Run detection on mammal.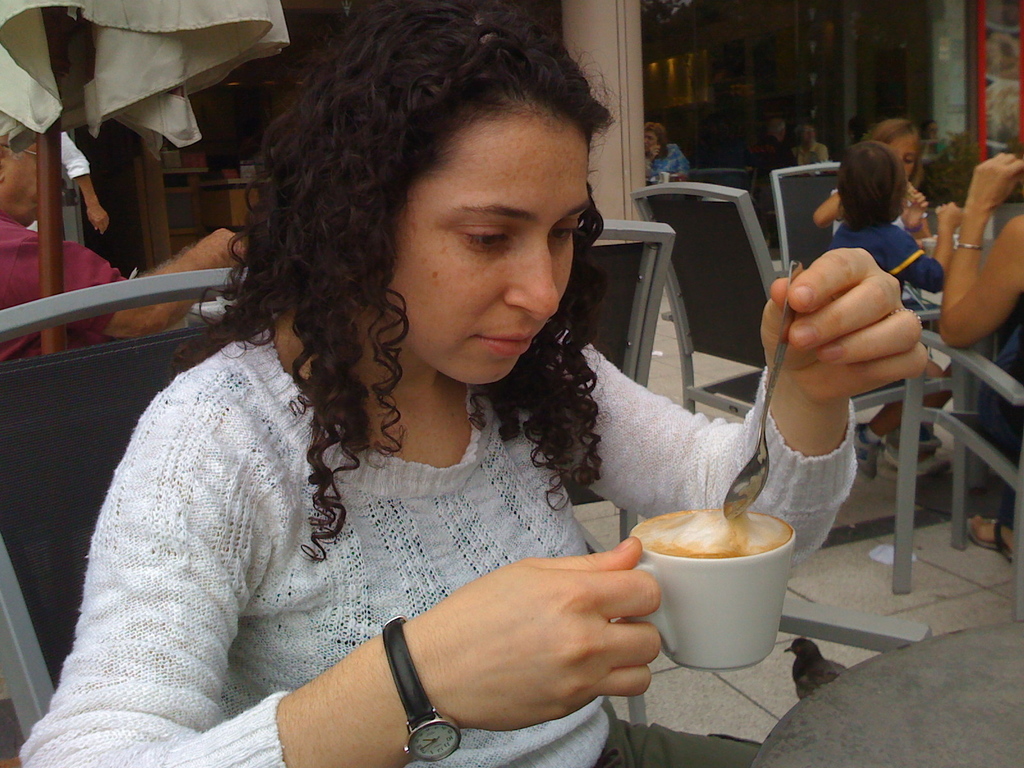
Result: select_region(934, 147, 1023, 563).
